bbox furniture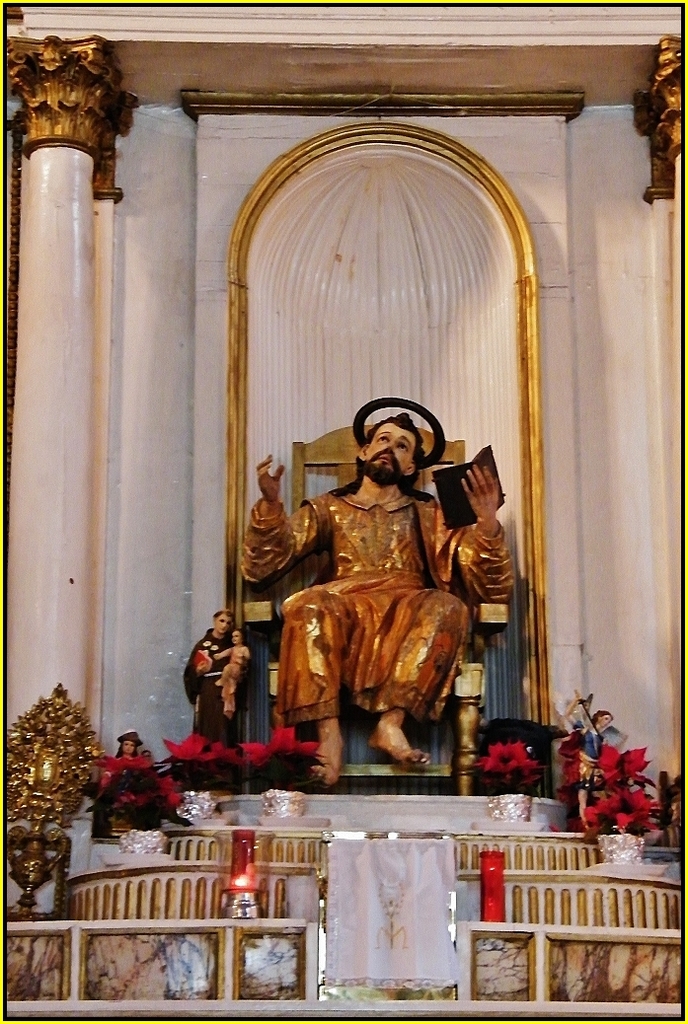
{"left": 316, "top": 830, "right": 457, "bottom": 996}
